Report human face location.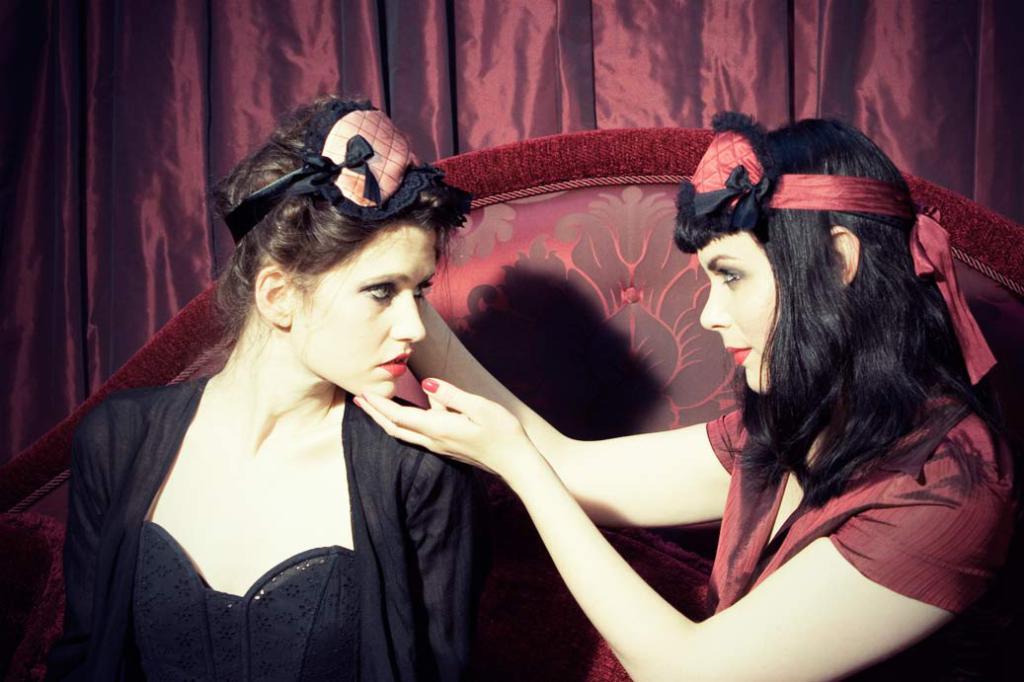
Report: pyautogui.locateOnScreen(287, 227, 434, 404).
